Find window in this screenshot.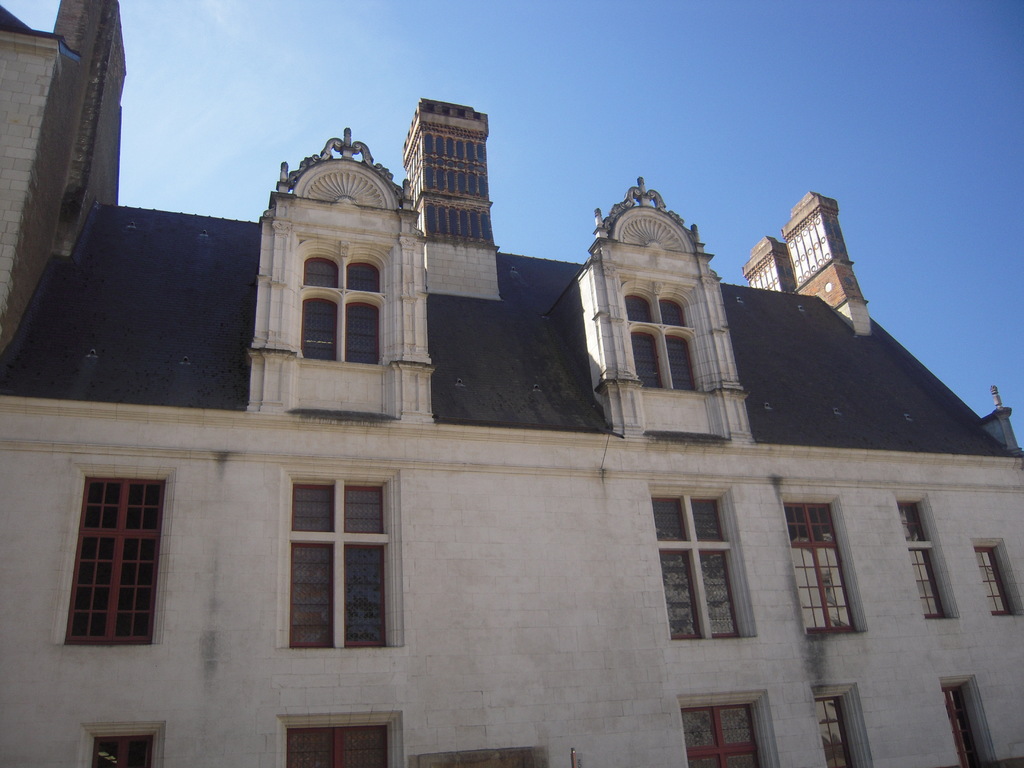
The bounding box for window is left=653, top=492, right=742, bottom=638.
